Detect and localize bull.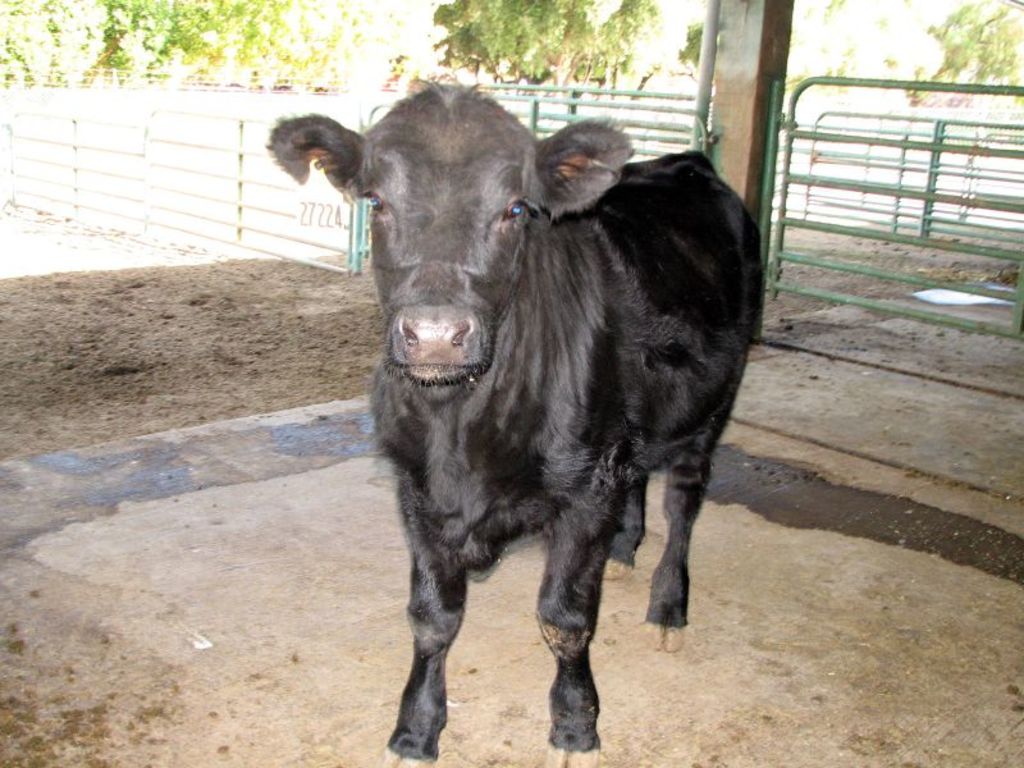
Localized at <bbox>265, 79, 769, 767</bbox>.
